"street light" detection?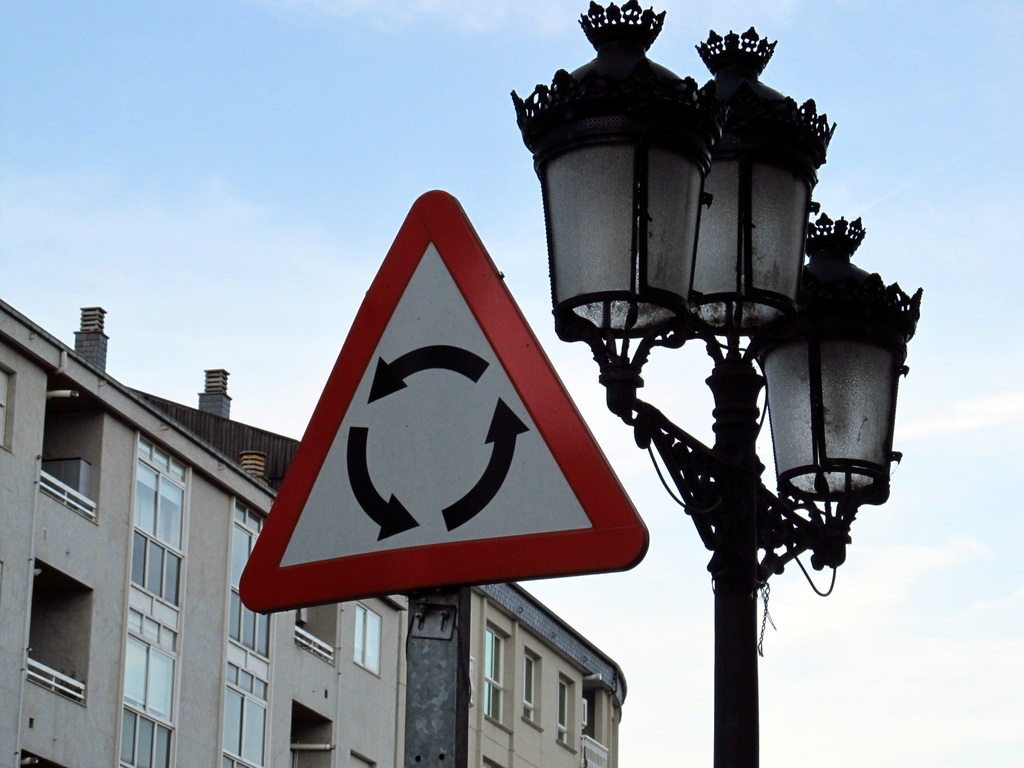
left=506, top=0, right=925, bottom=767
